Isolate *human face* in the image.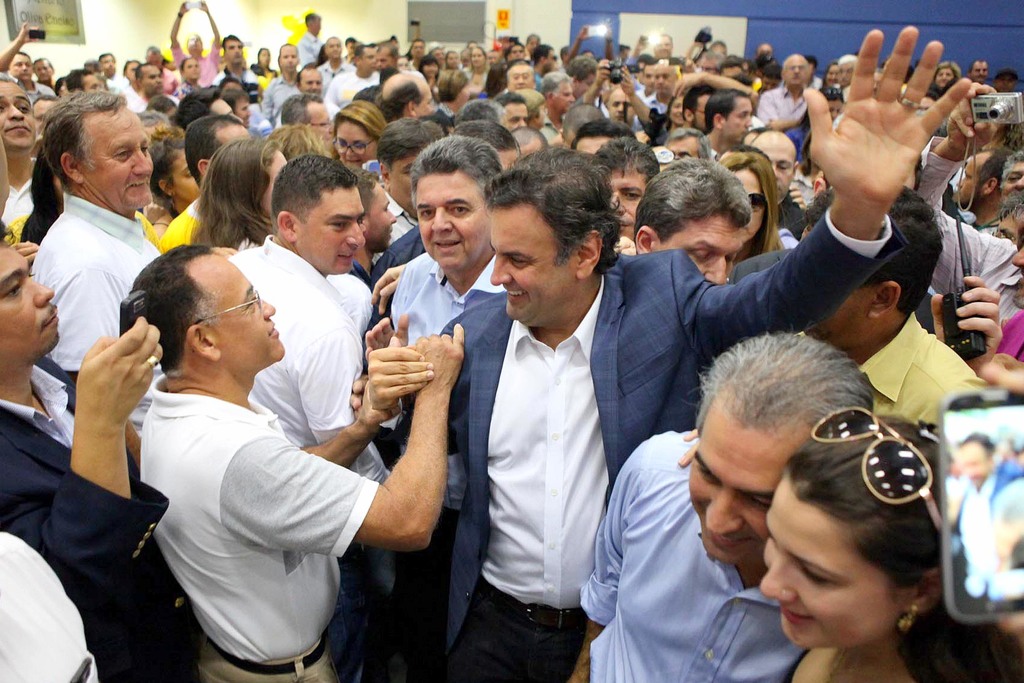
Isolated region: (1007,160,1023,198).
